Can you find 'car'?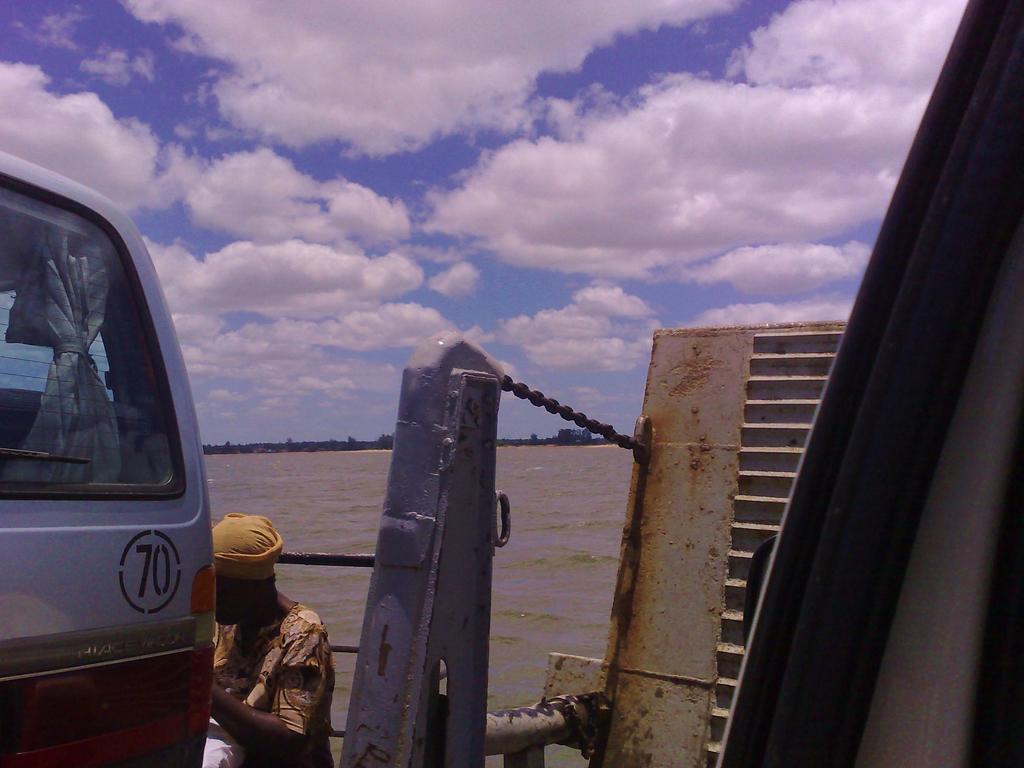
Yes, bounding box: region(0, 156, 224, 765).
